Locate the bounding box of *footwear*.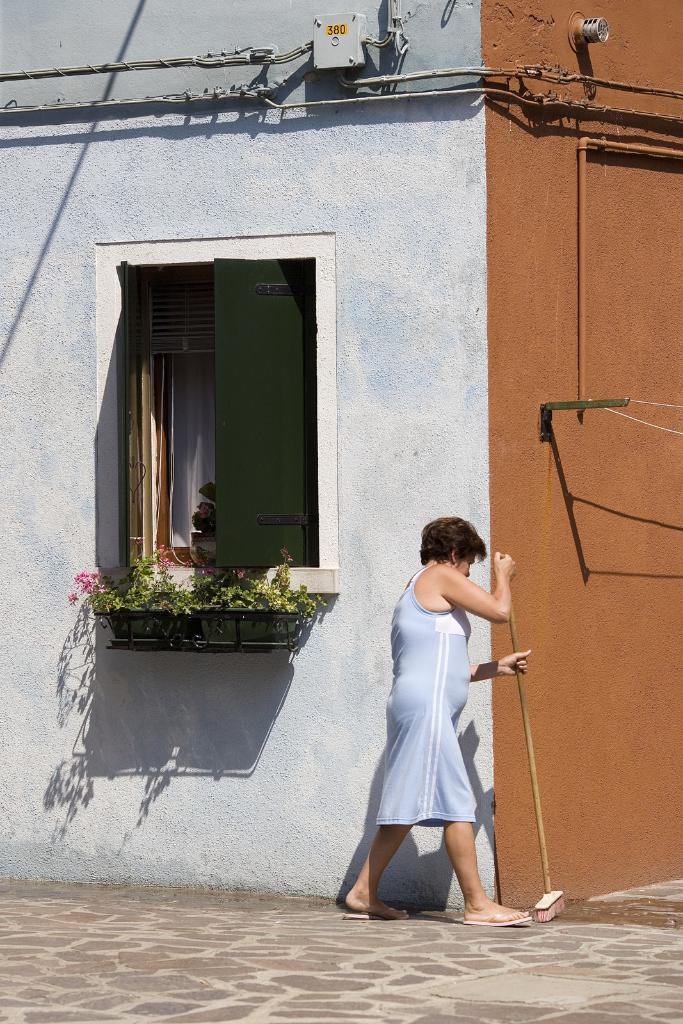
Bounding box: 467, 906, 534, 929.
